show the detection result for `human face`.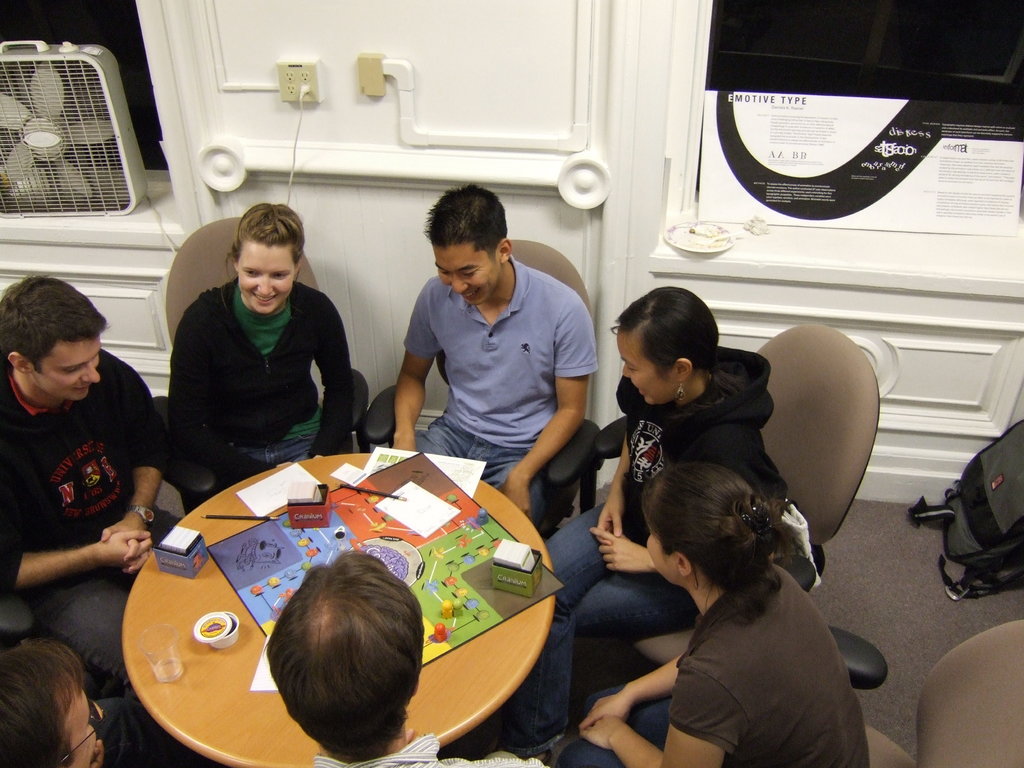
region(65, 692, 99, 766).
